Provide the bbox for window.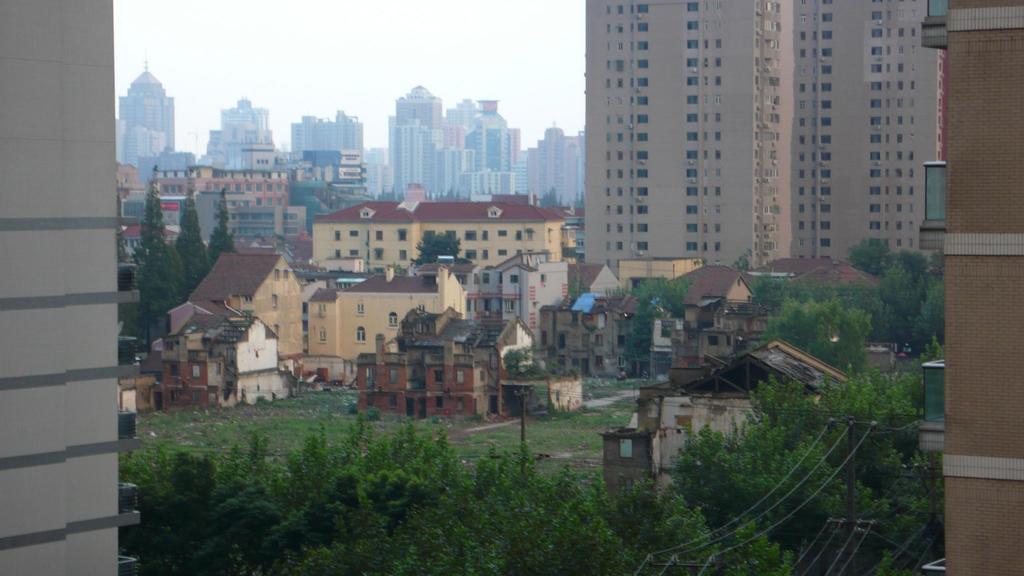
x1=497 y1=230 x2=507 y2=237.
